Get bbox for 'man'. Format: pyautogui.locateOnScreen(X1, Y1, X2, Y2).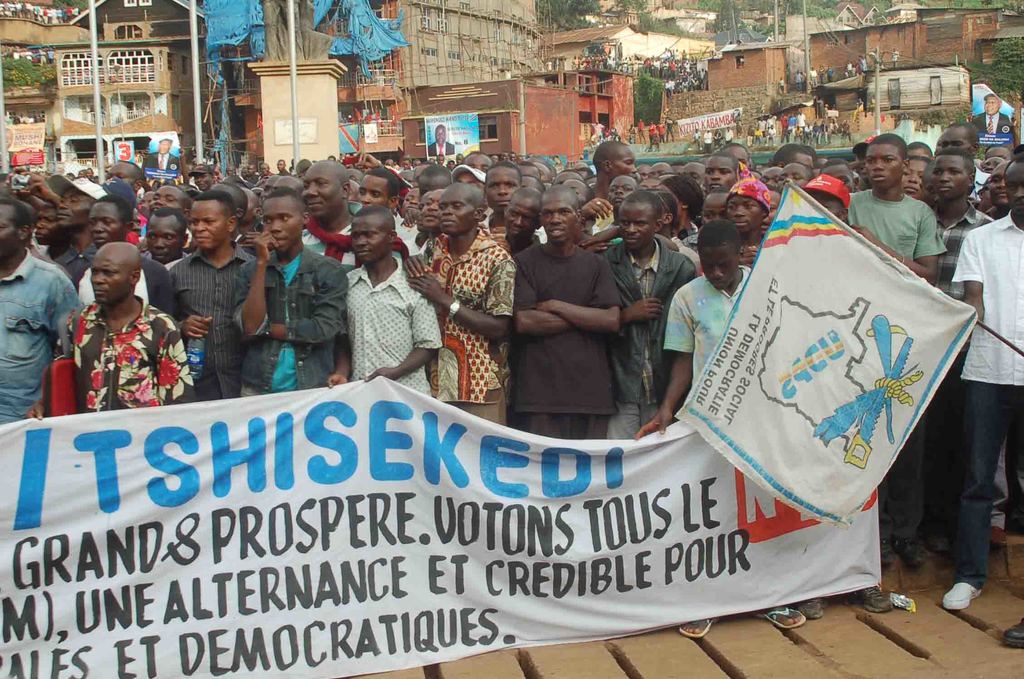
pyautogui.locateOnScreen(236, 184, 348, 393).
